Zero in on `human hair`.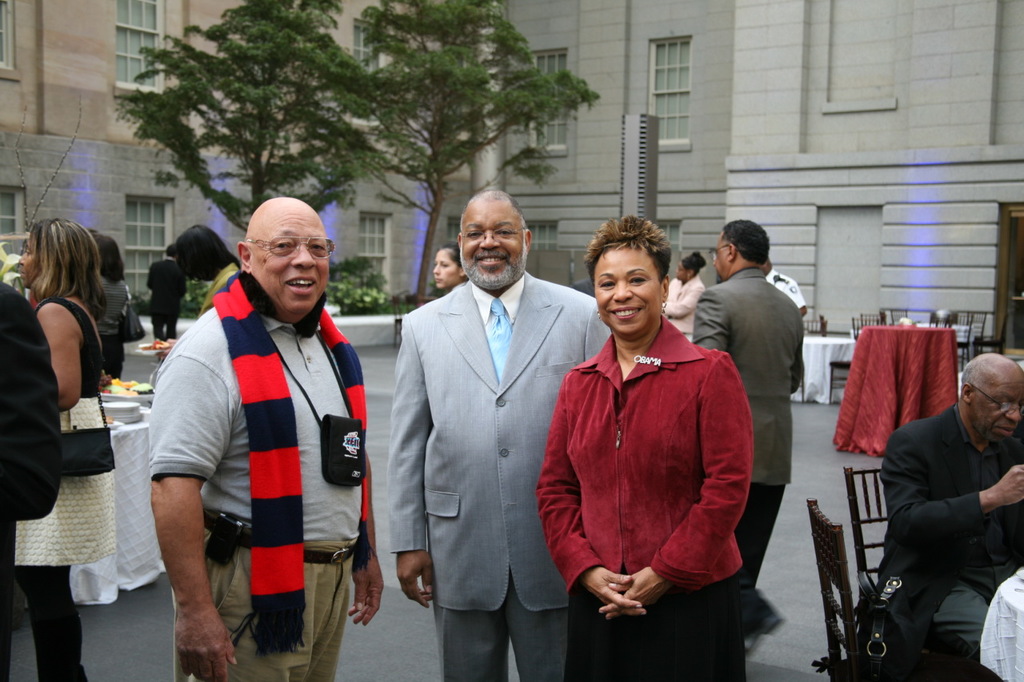
Zeroed in: <region>586, 214, 672, 293</region>.
